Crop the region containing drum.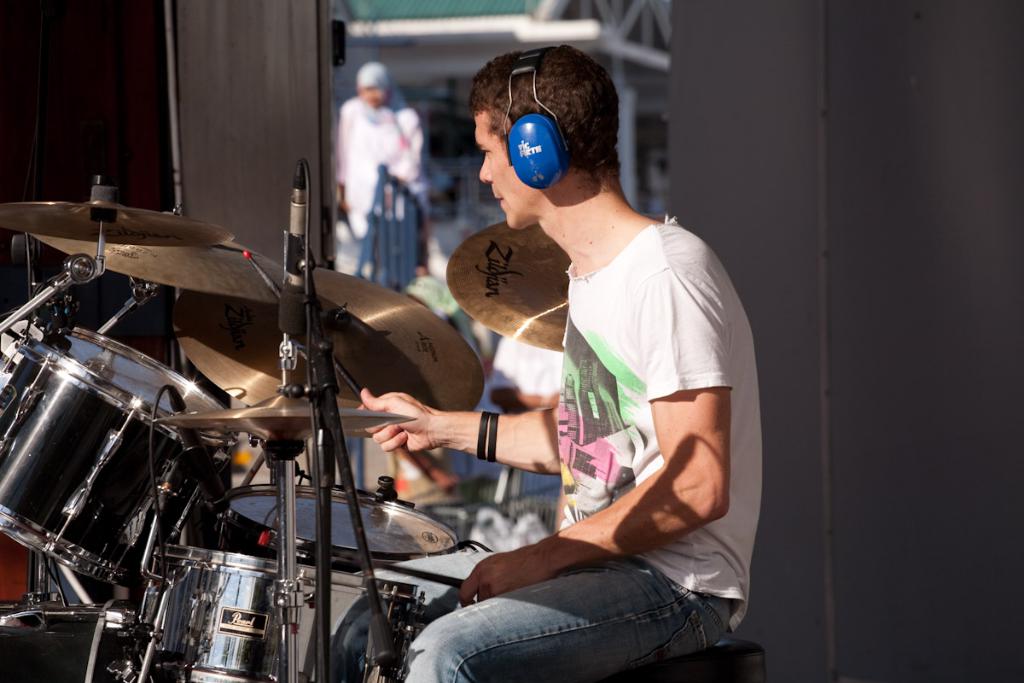
Crop region: (0,346,183,581).
